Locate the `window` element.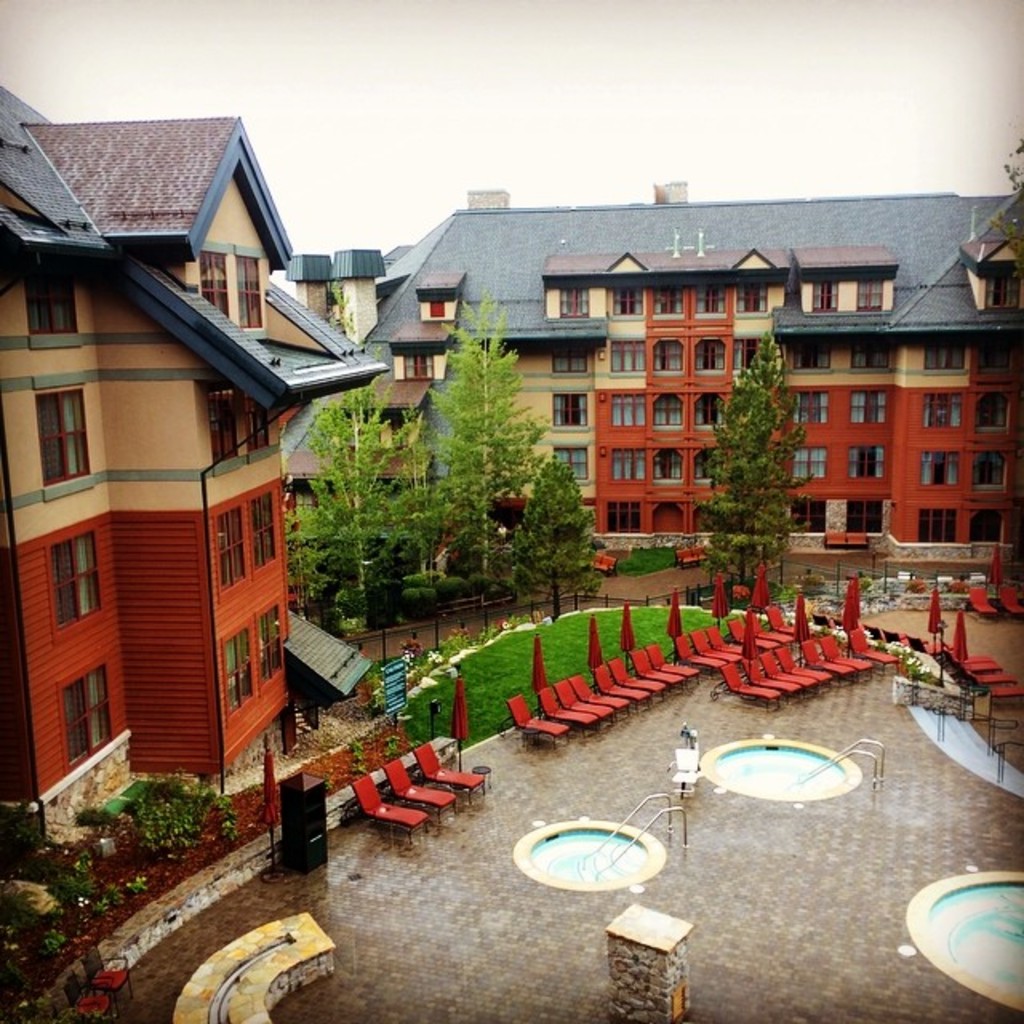
Element bbox: 918 389 966 426.
